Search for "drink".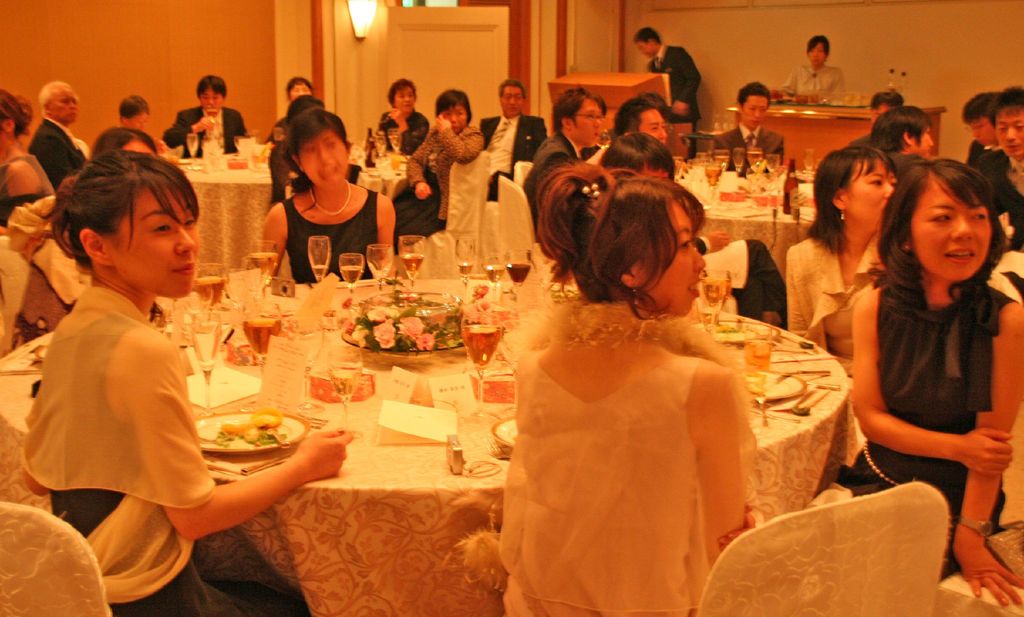
Found at region(461, 263, 471, 279).
